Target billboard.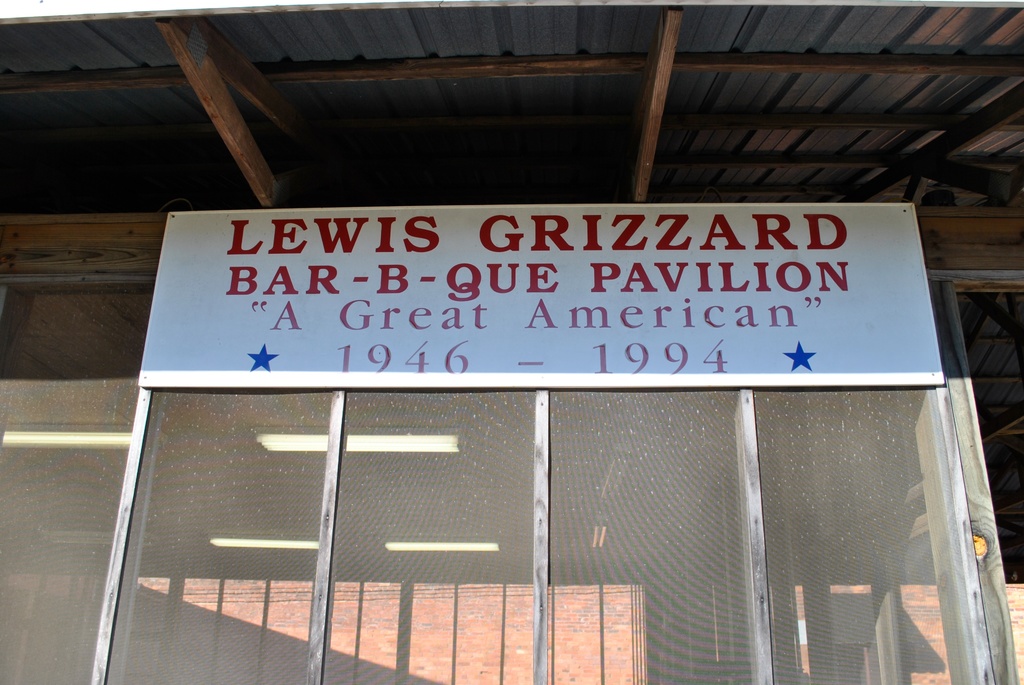
Target region: region(106, 198, 961, 417).
